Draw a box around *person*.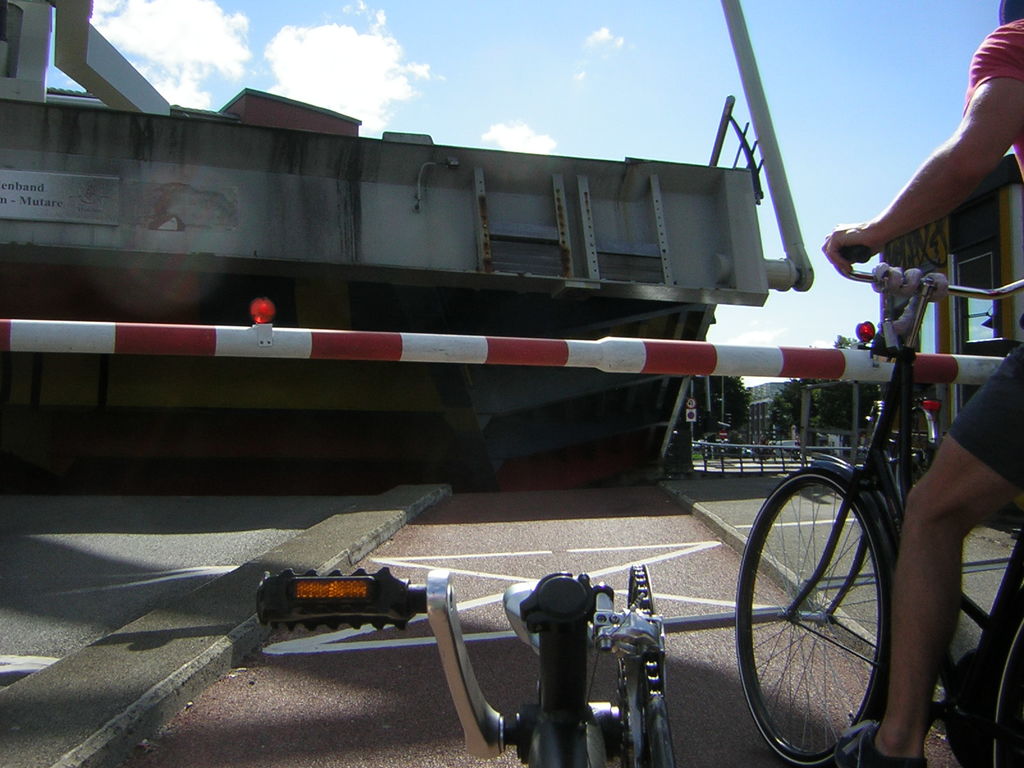
region(762, 100, 1000, 730).
